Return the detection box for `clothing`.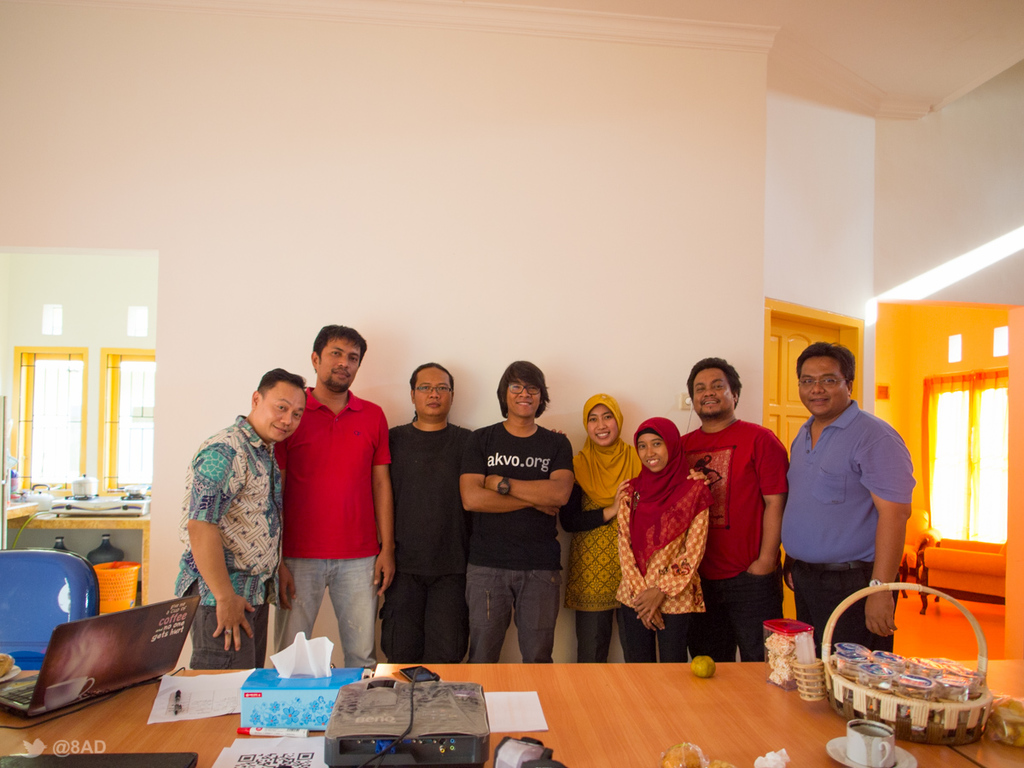
[left=796, top=561, right=900, bottom=655].
